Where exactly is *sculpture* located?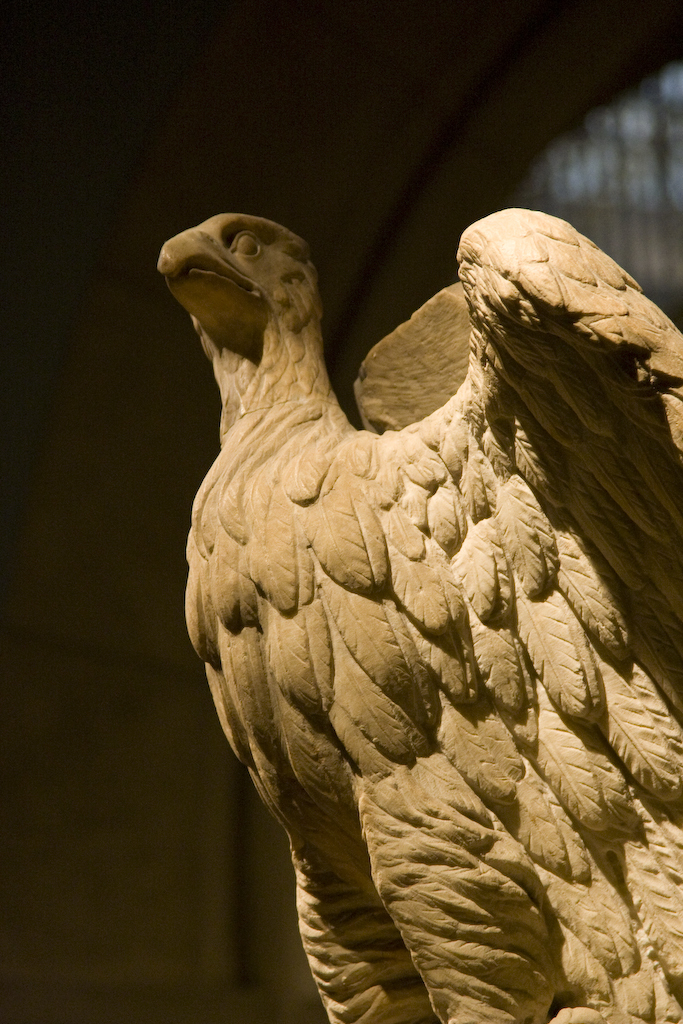
Its bounding box is rect(169, 157, 653, 1009).
